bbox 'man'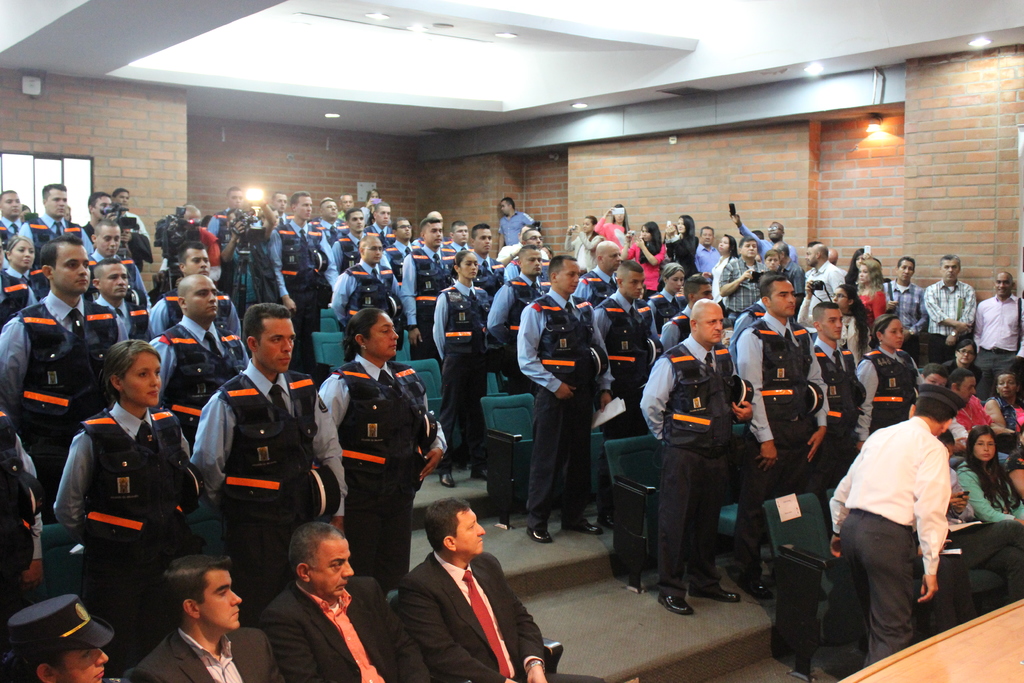
BBox(719, 239, 767, 315)
